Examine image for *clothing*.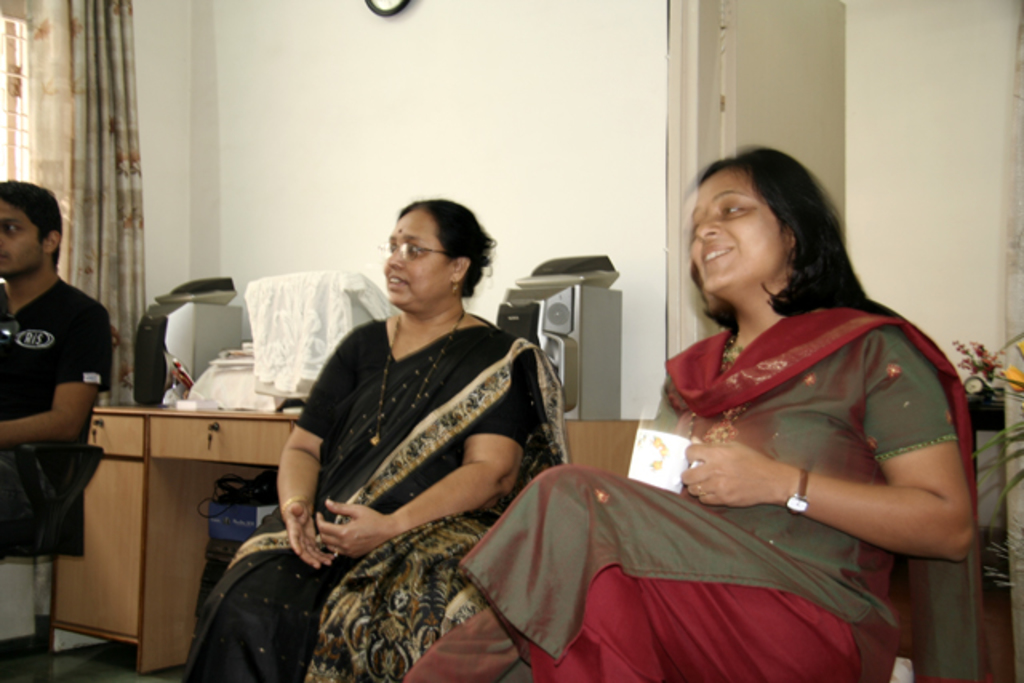
Examination result: select_region(261, 258, 547, 656).
